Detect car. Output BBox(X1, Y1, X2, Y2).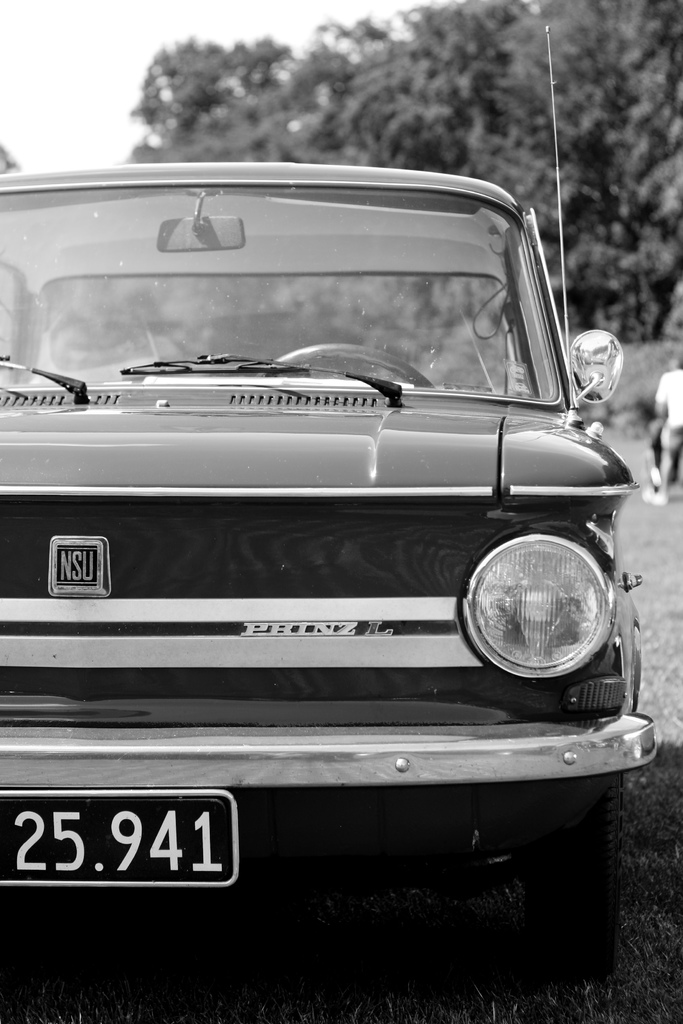
BBox(0, 15, 660, 994).
